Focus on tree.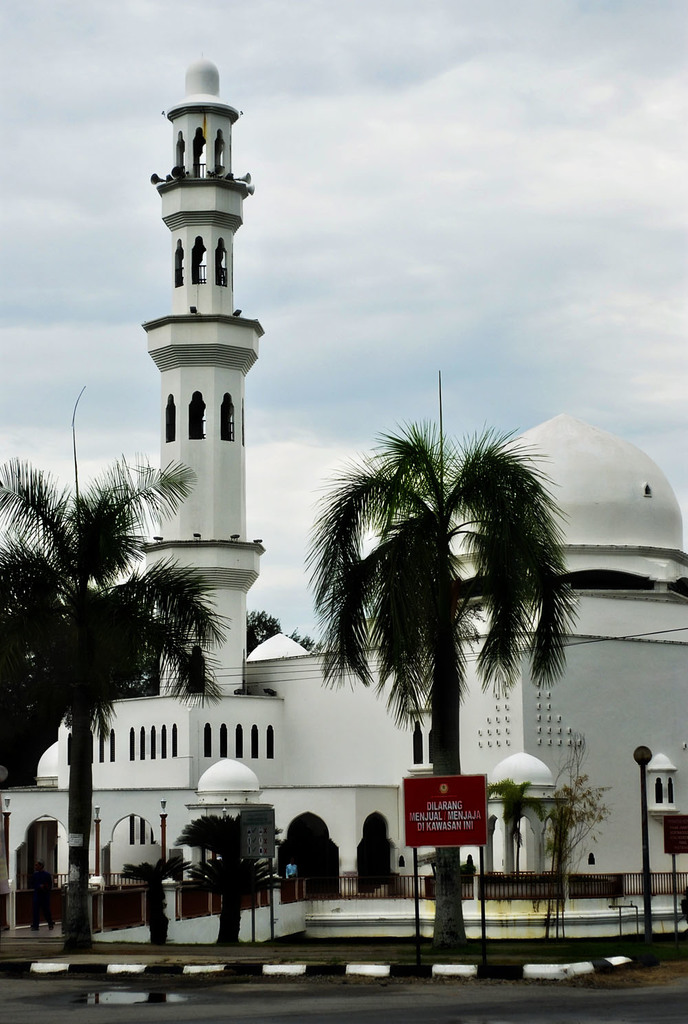
Focused at left=170, top=813, right=277, bottom=946.
